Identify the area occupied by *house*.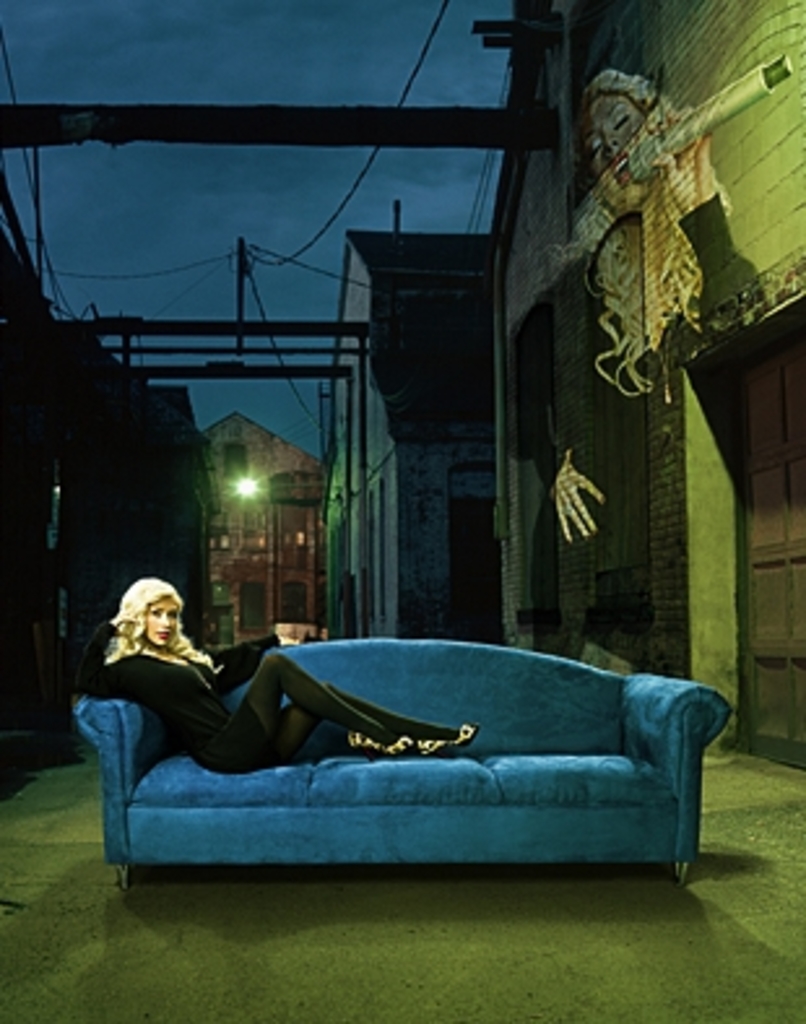
Area: {"left": 187, "top": 390, "right": 325, "bottom": 658}.
